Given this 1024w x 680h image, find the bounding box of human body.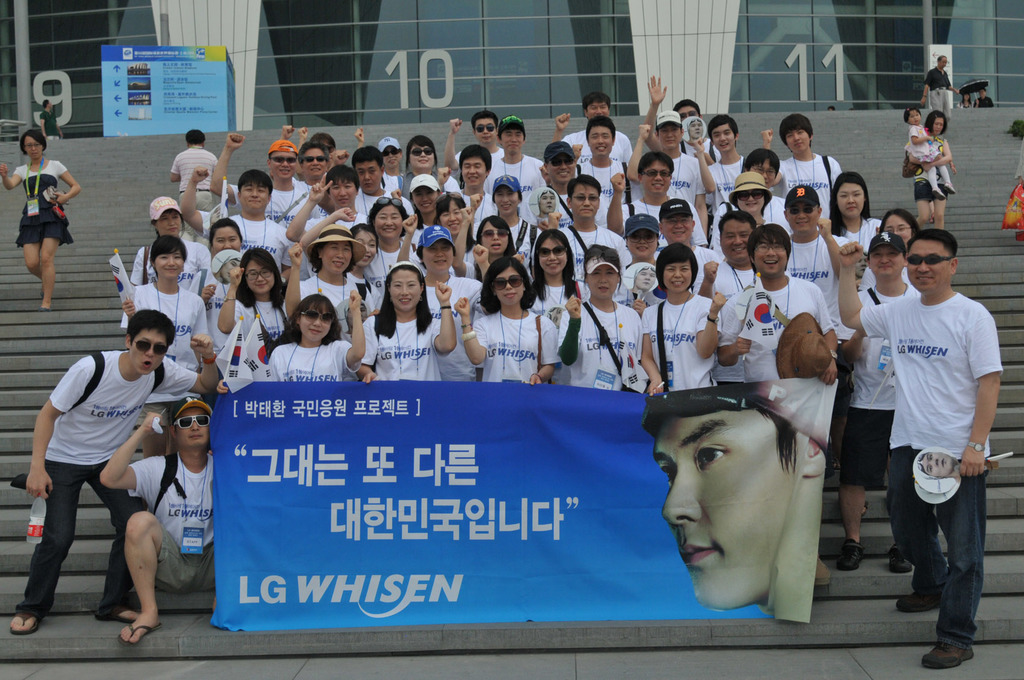
<region>577, 113, 634, 227</region>.
